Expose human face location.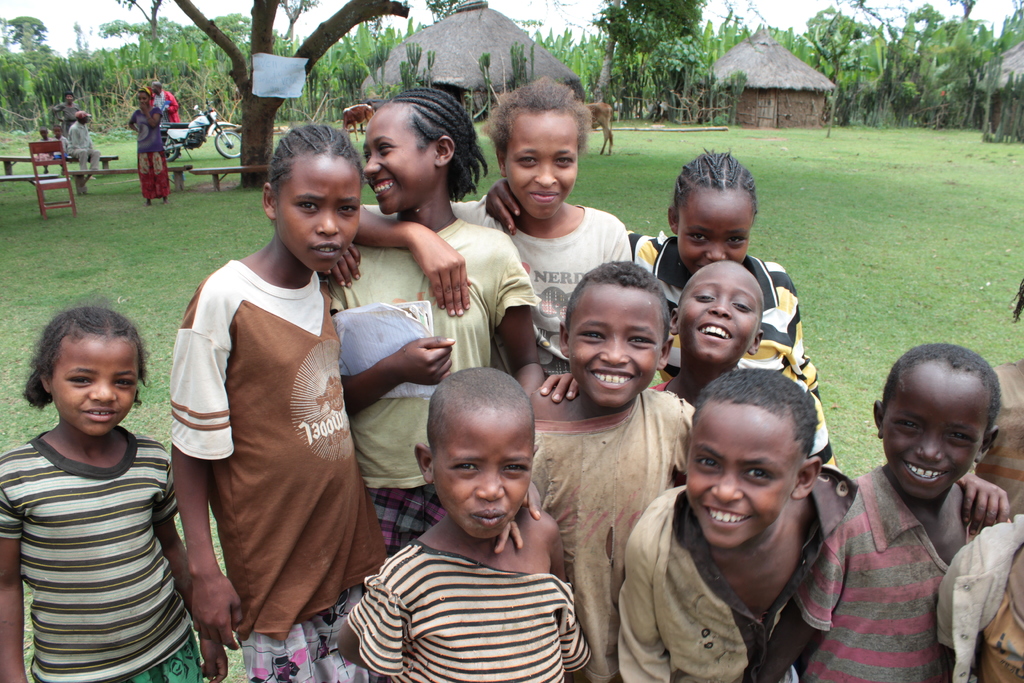
Exposed at locate(364, 109, 438, 213).
